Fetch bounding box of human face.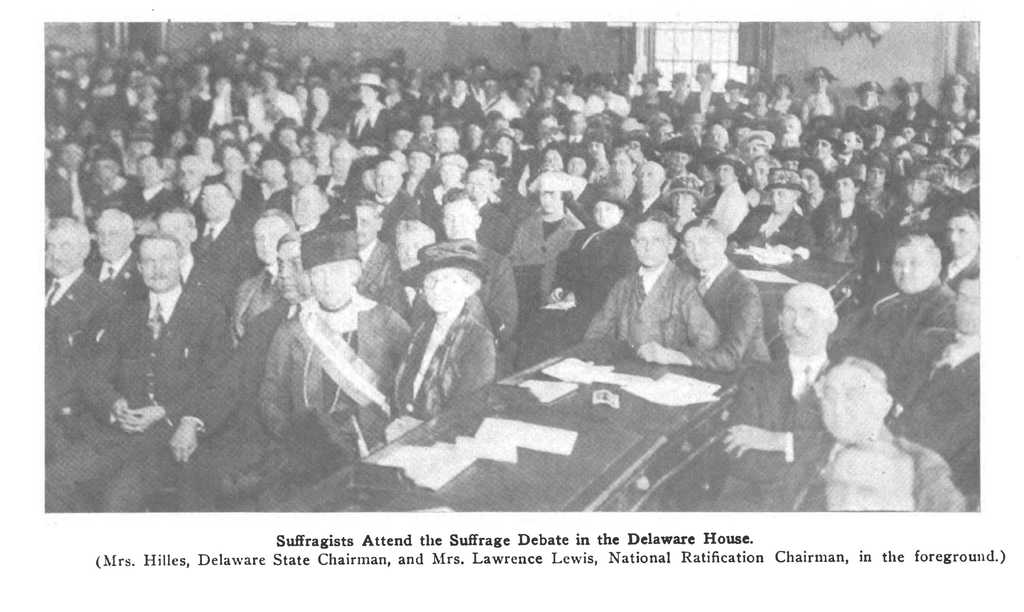
Bbox: (left=356, top=81, right=374, bottom=108).
